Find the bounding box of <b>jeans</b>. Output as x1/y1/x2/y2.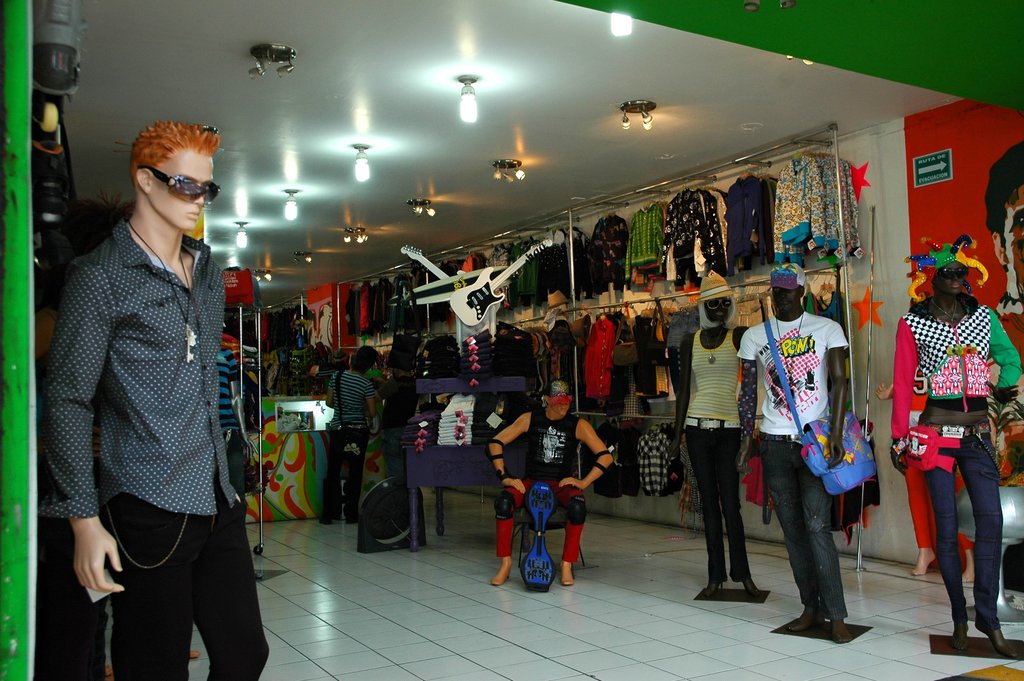
755/434/847/619.
